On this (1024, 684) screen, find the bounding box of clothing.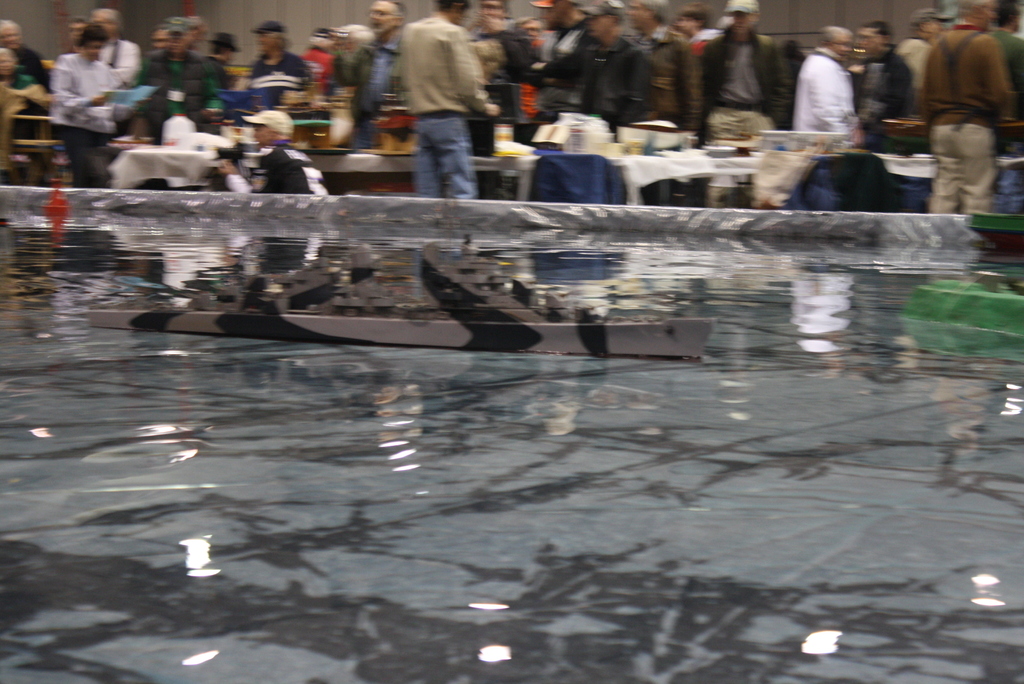
Bounding box: x1=701, y1=29, x2=792, y2=147.
